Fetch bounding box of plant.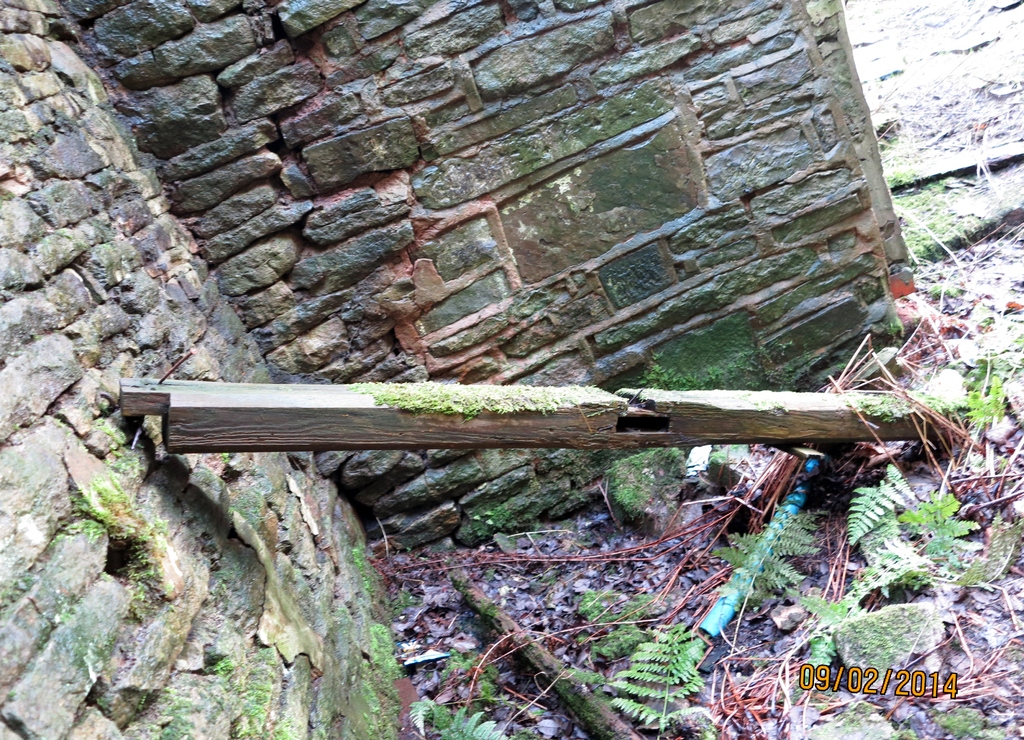
Bbox: {"x1": 214, "y1": 657, "x2": 239, "y2": 675}.
